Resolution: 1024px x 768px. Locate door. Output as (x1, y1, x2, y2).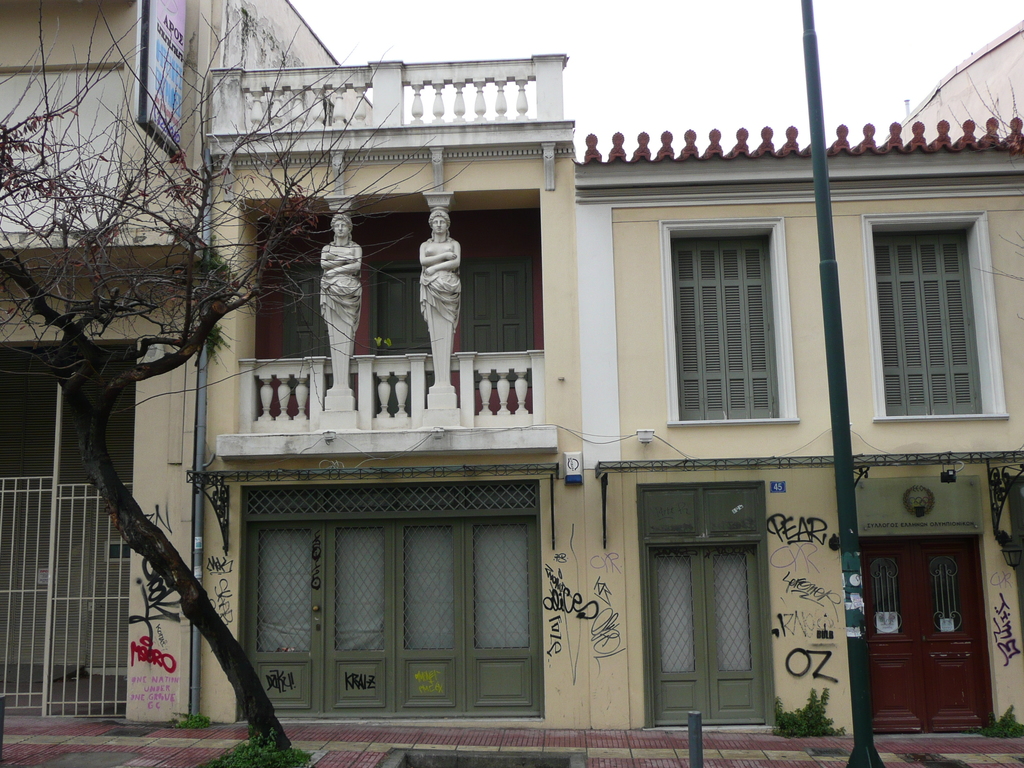
(867, 513, 994, 742).
